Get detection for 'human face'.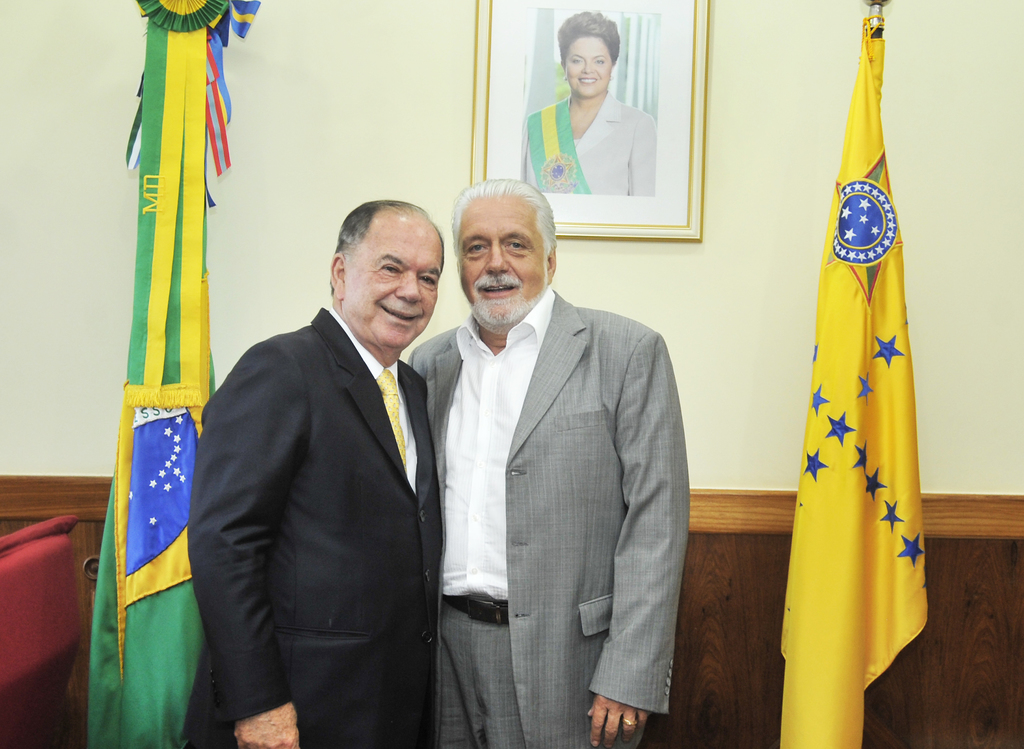
Detection: bbox=(341, 220, 445, 346).
